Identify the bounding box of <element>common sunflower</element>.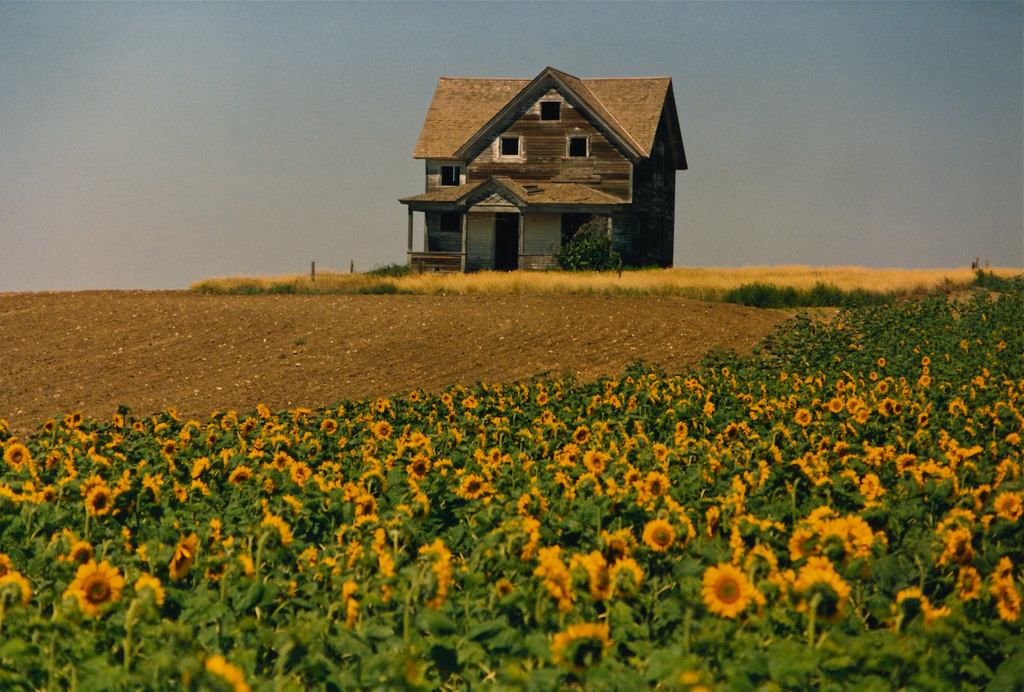
BBox(138, 568, 159, 604).
